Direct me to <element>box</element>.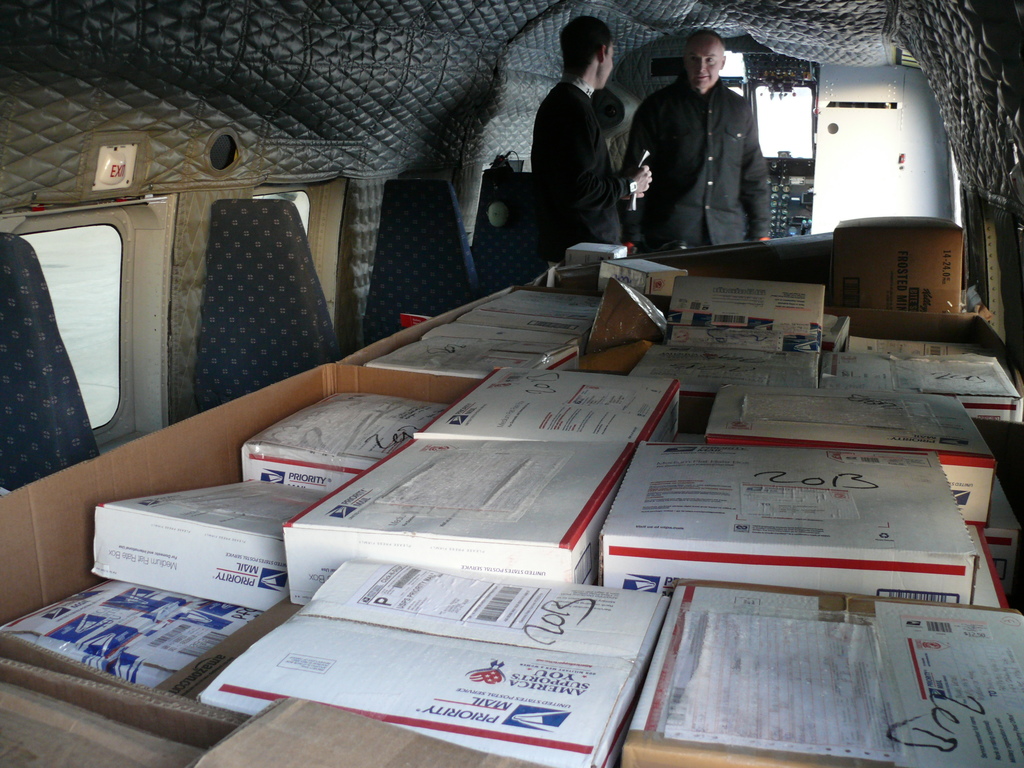
Direction: box(355, 333, 584, 372).
